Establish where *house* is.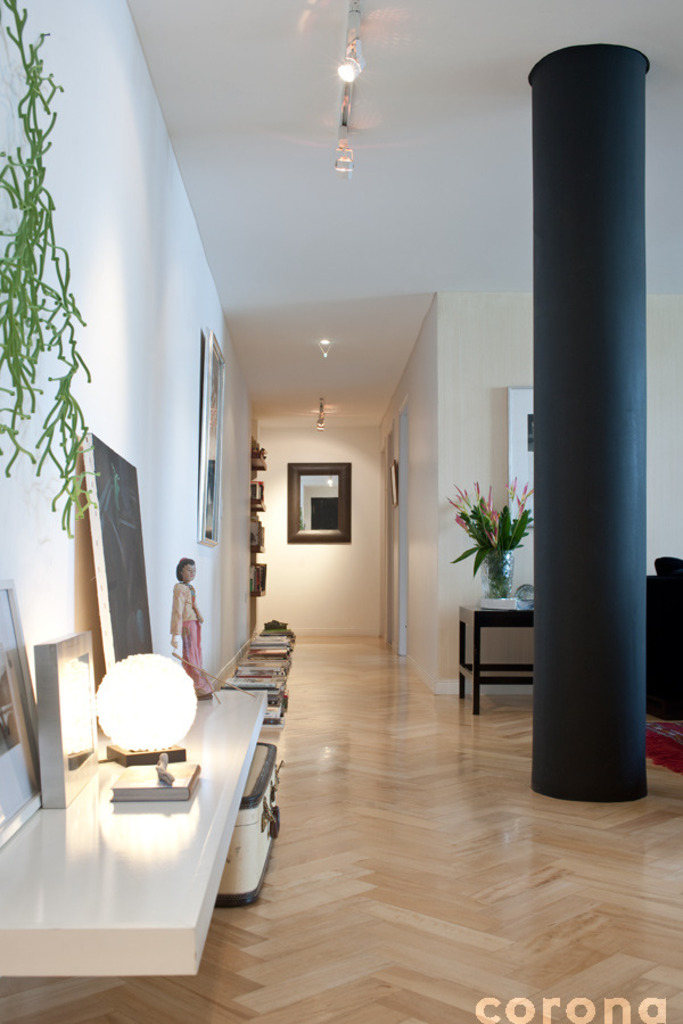
Established at <bbox>0, 0, 682, 1023</bbox>.
